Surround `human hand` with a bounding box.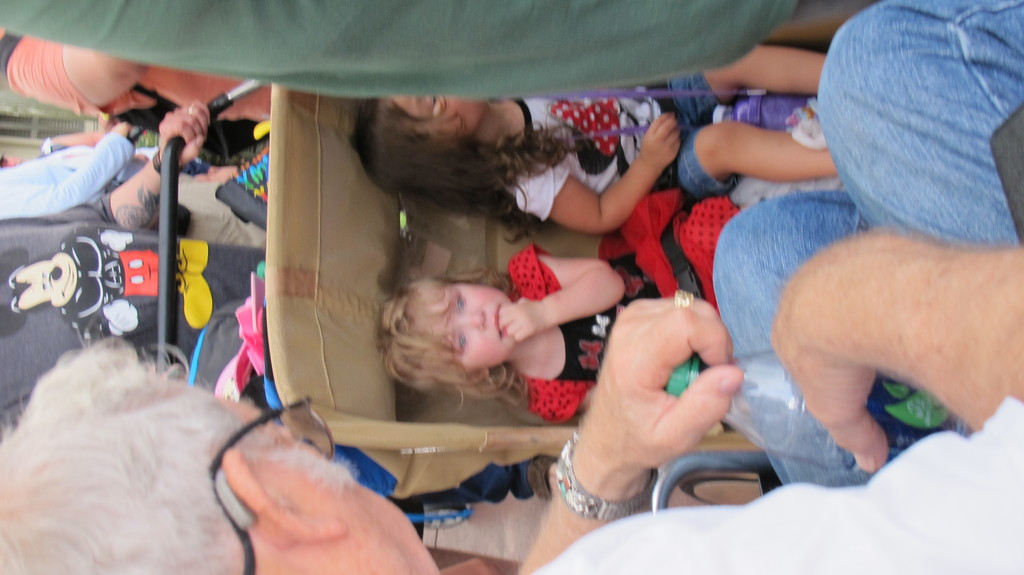
bbox(637, 111, 680, 171).
